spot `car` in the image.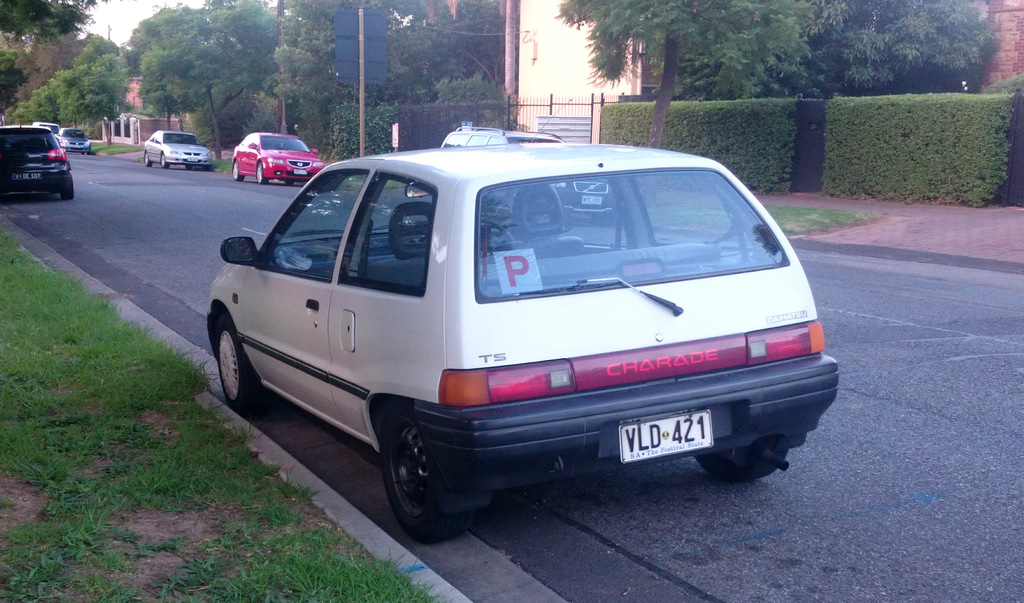
`car` found at detection(0, 119, 77, 200).
